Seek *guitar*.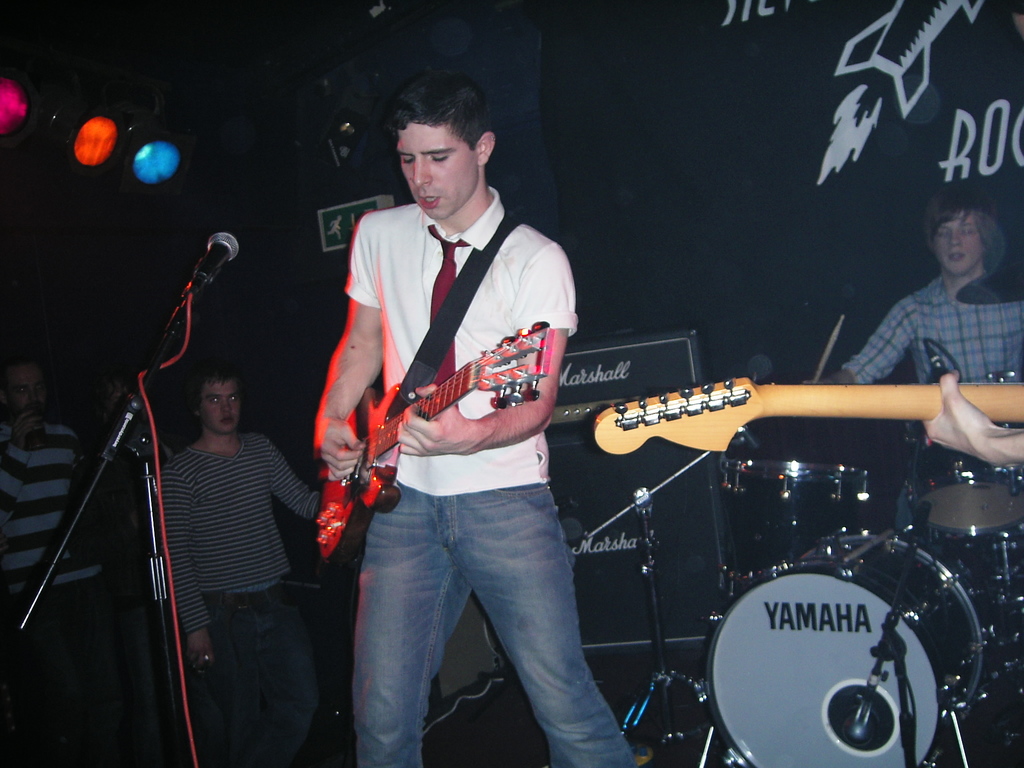
rect(308, 298, 577, 529).
